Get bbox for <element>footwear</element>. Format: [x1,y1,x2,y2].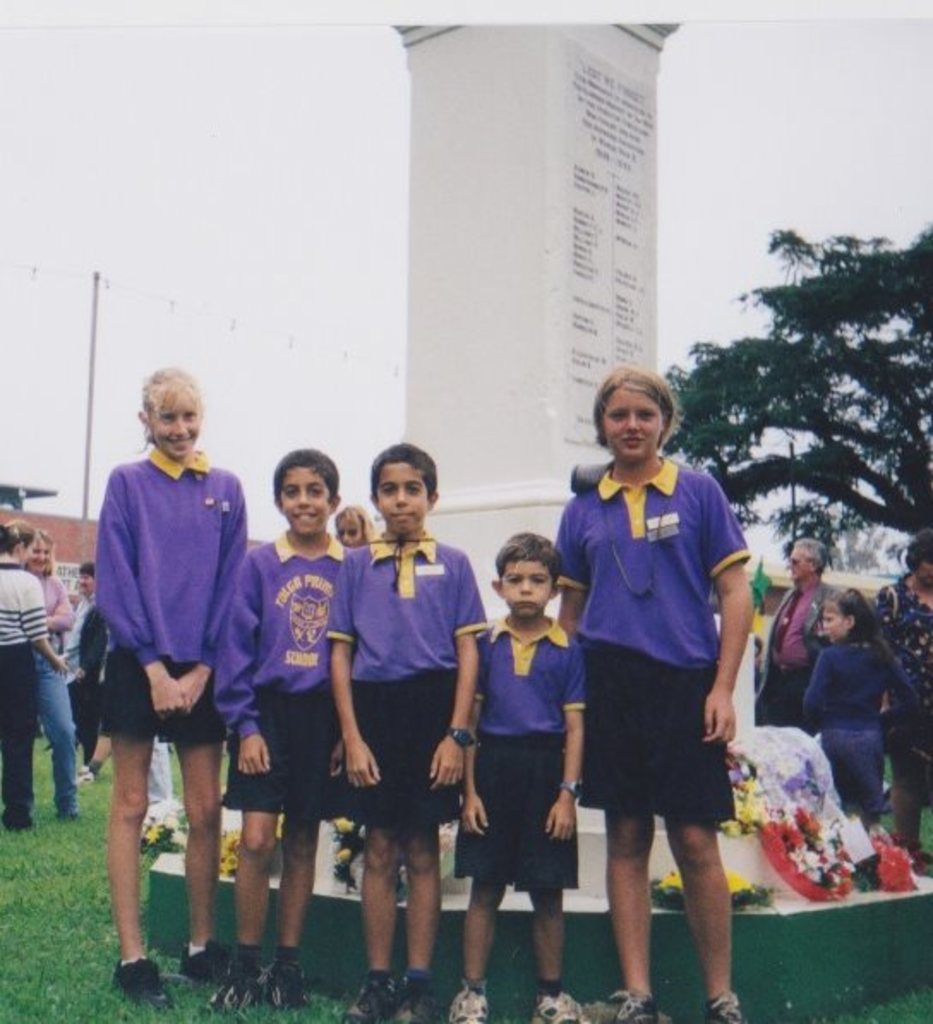
[261,954,309,1019].
